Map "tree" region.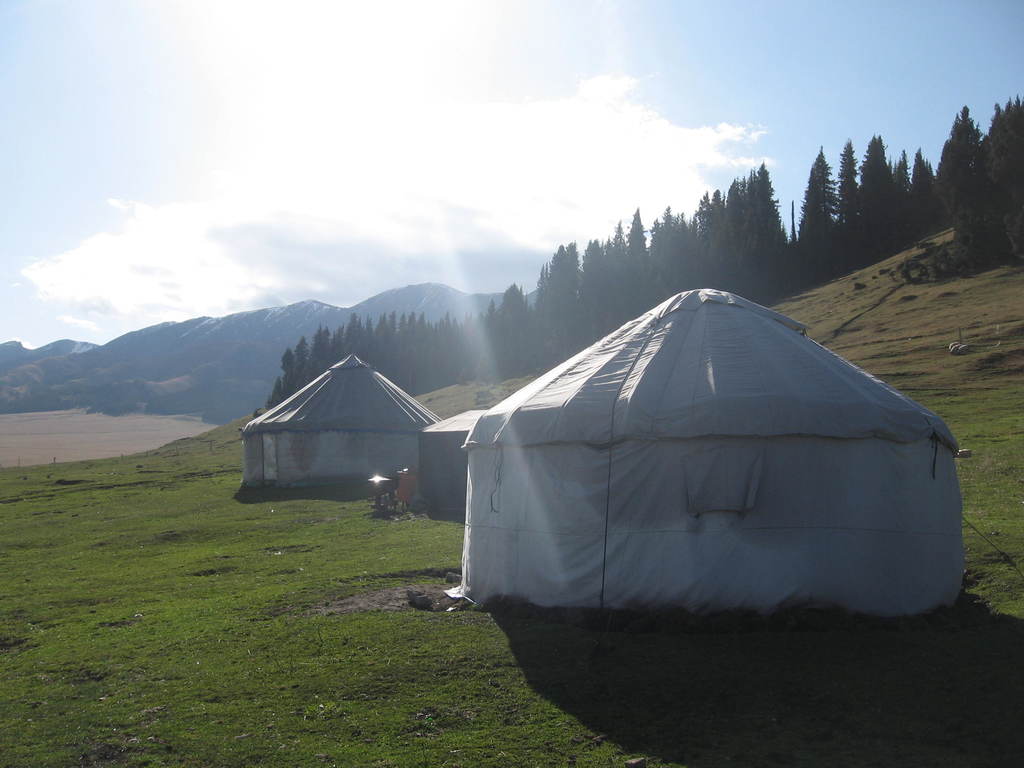
Mapped to pyautogui.locateOnScreen(936, 105, 986, 198).
